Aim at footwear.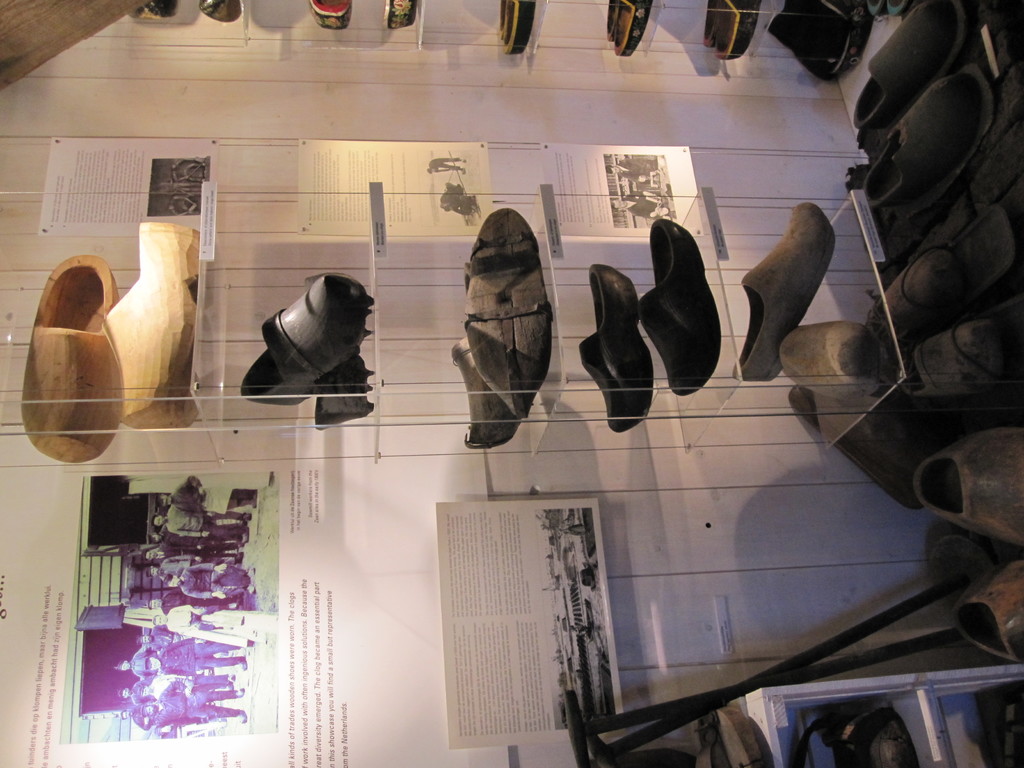
Aimed at 741, 198, 833, 381.
